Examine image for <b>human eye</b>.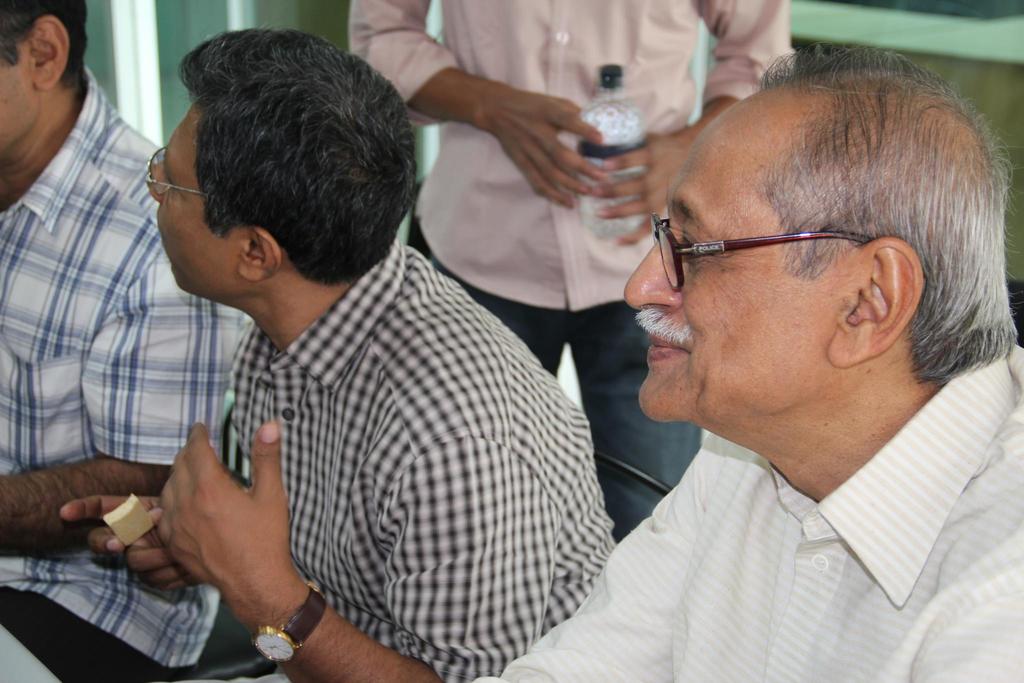
Examination result: BBox(684, 222, 707, 268).
